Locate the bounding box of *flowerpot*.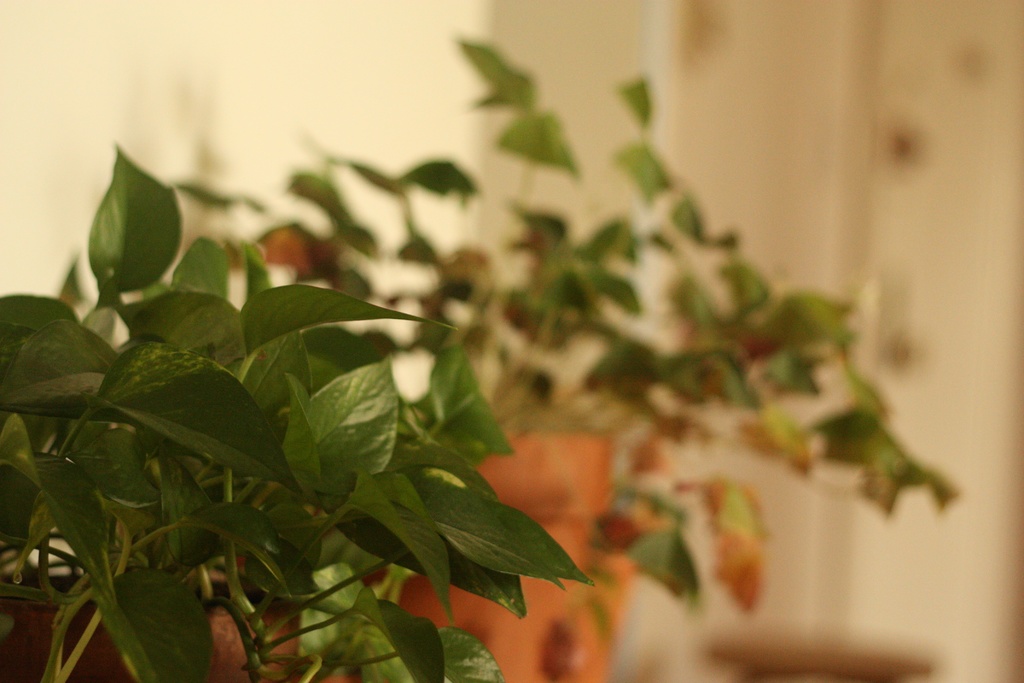
Bounding box: bbox=(324, 435, 673, 682).
